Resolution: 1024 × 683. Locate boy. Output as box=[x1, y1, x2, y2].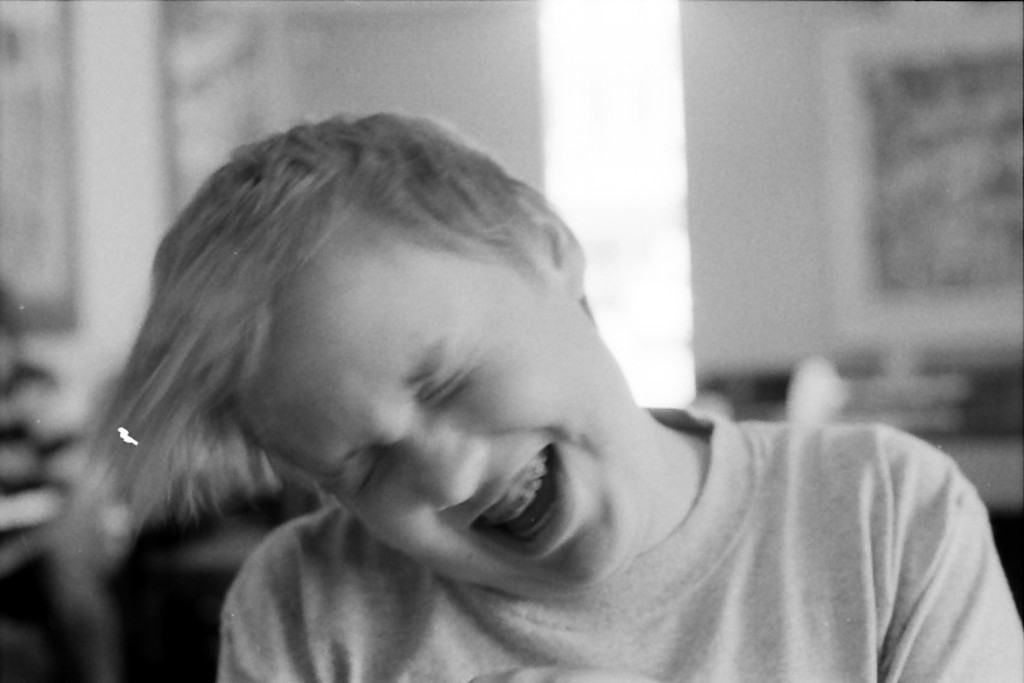
box=[105, 88, 976, 667].
